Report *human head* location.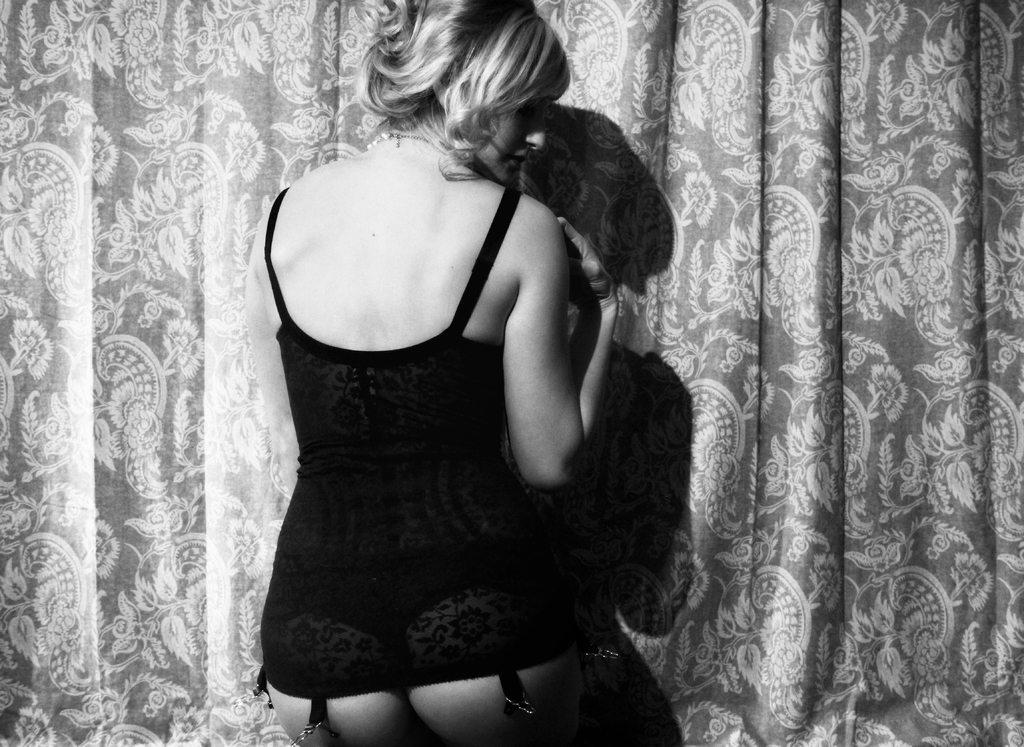
Report: [324, 22, 589, 172].
